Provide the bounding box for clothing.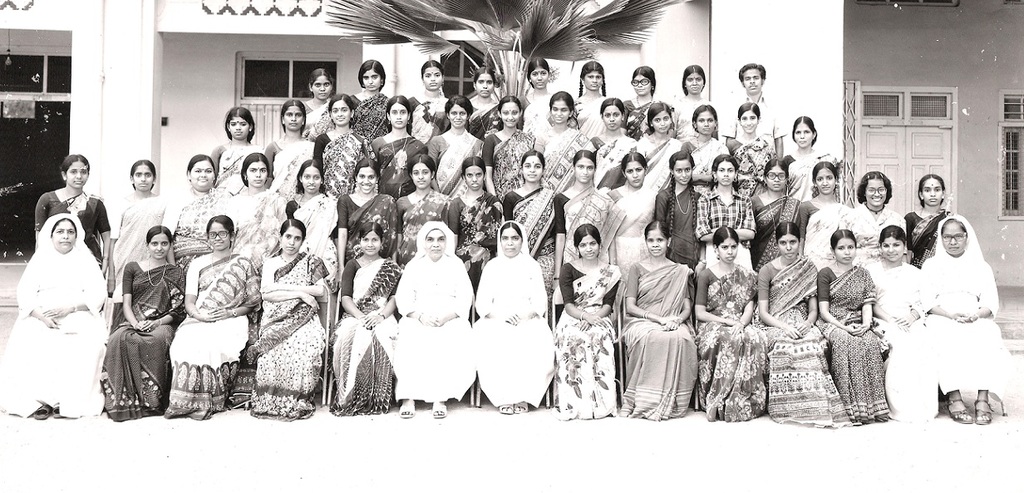
crop(726, 128, 773, 187).
